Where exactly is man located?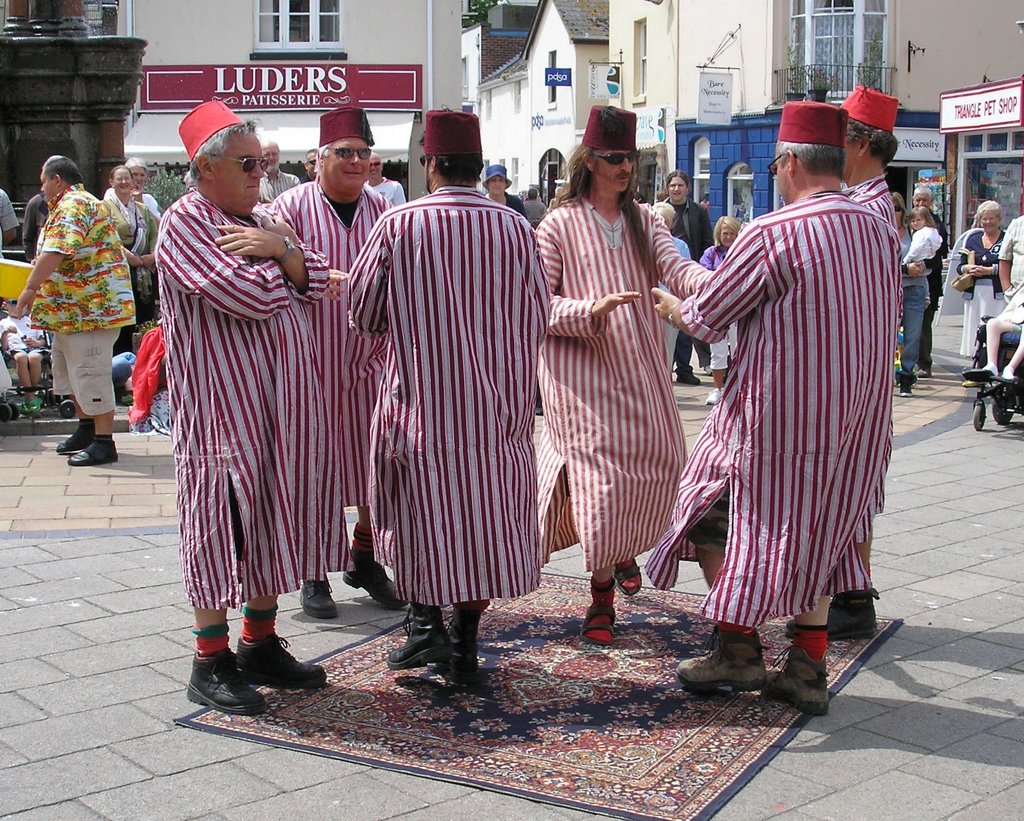
Its bounding box is [655, 167, 710, 382].
